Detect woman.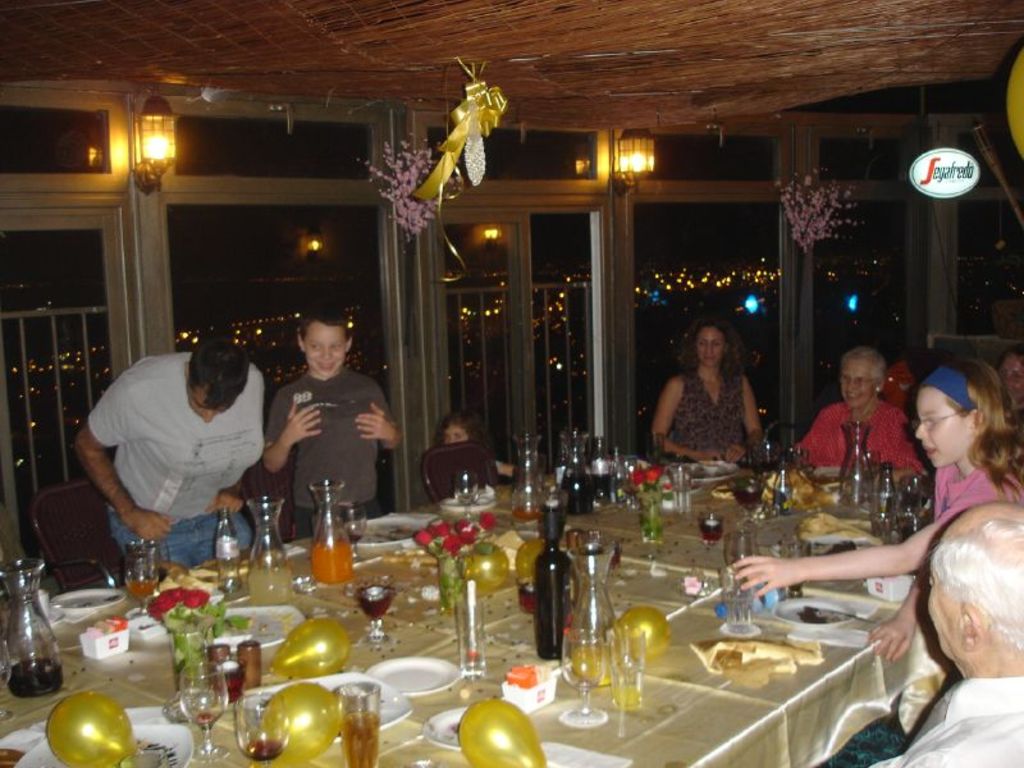
Detected at pyautogui.locateOnScreen(653, 323, 717, 470).
